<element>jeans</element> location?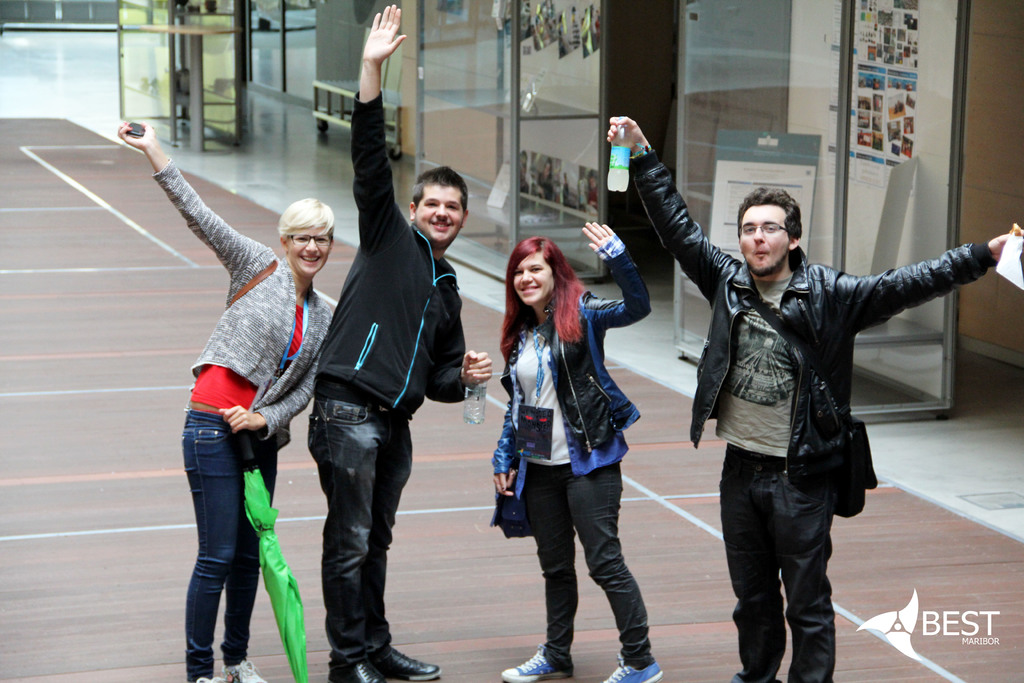
bbox(522, 477, 650, 682)
